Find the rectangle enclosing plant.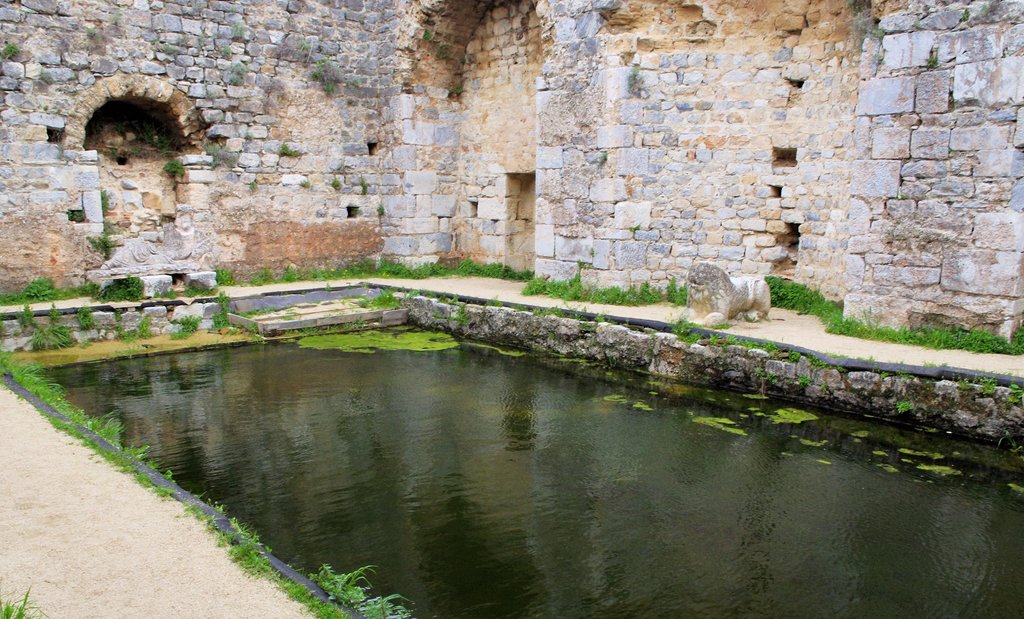
[left=808, top=357, right=846, bottom=371].
